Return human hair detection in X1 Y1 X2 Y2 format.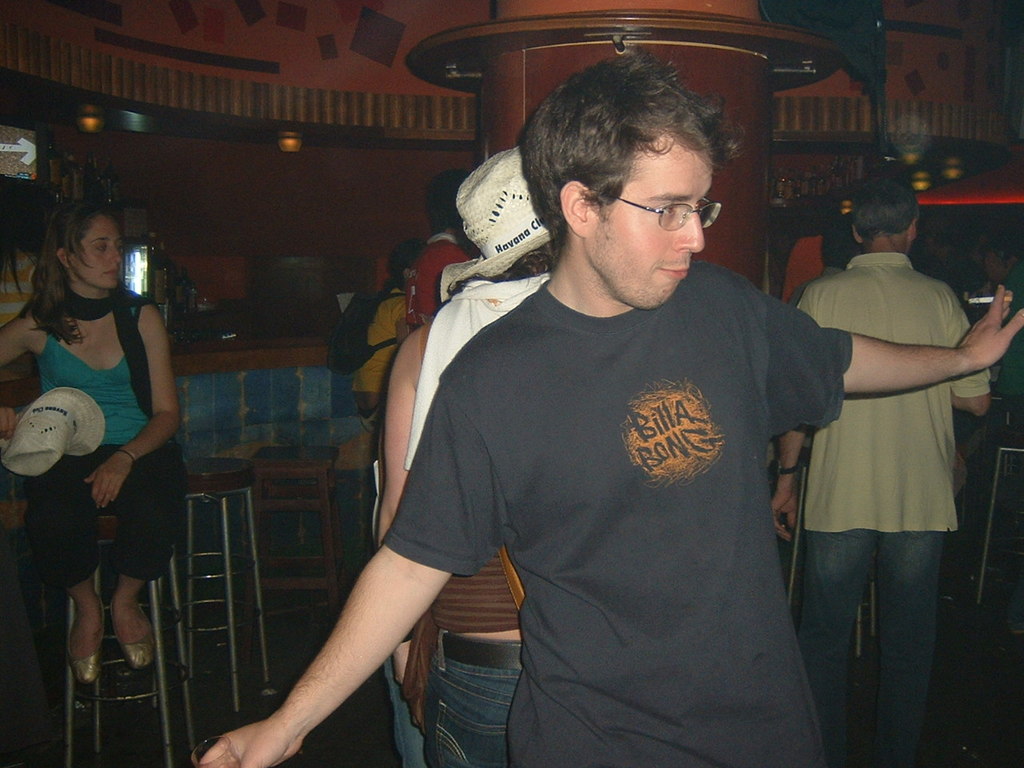
378 236 424 300.
